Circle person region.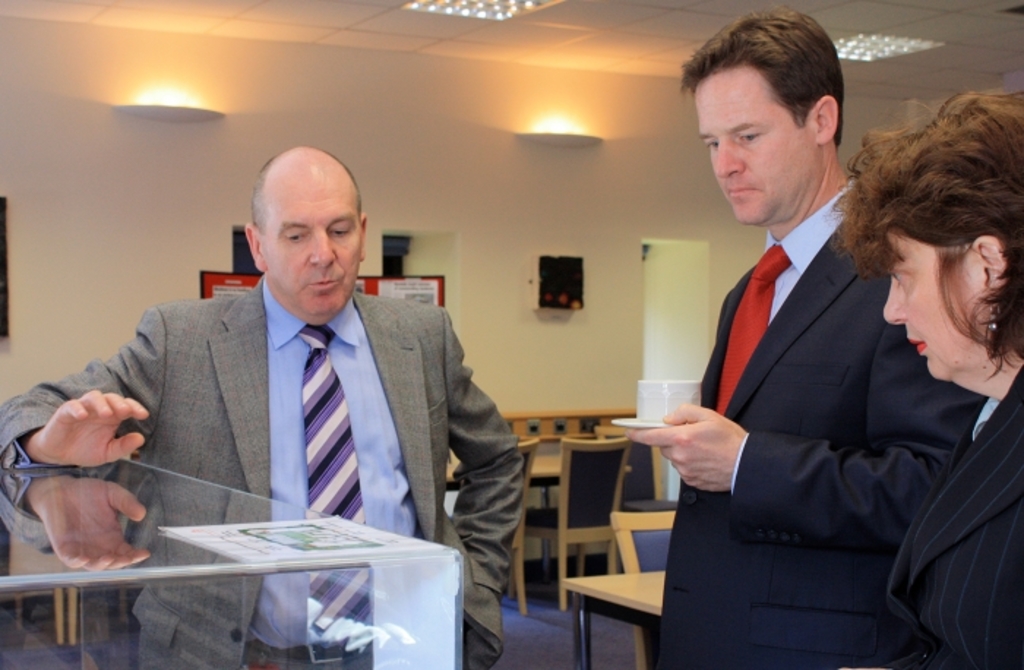
Region: box(0, 146, 528, 669).
